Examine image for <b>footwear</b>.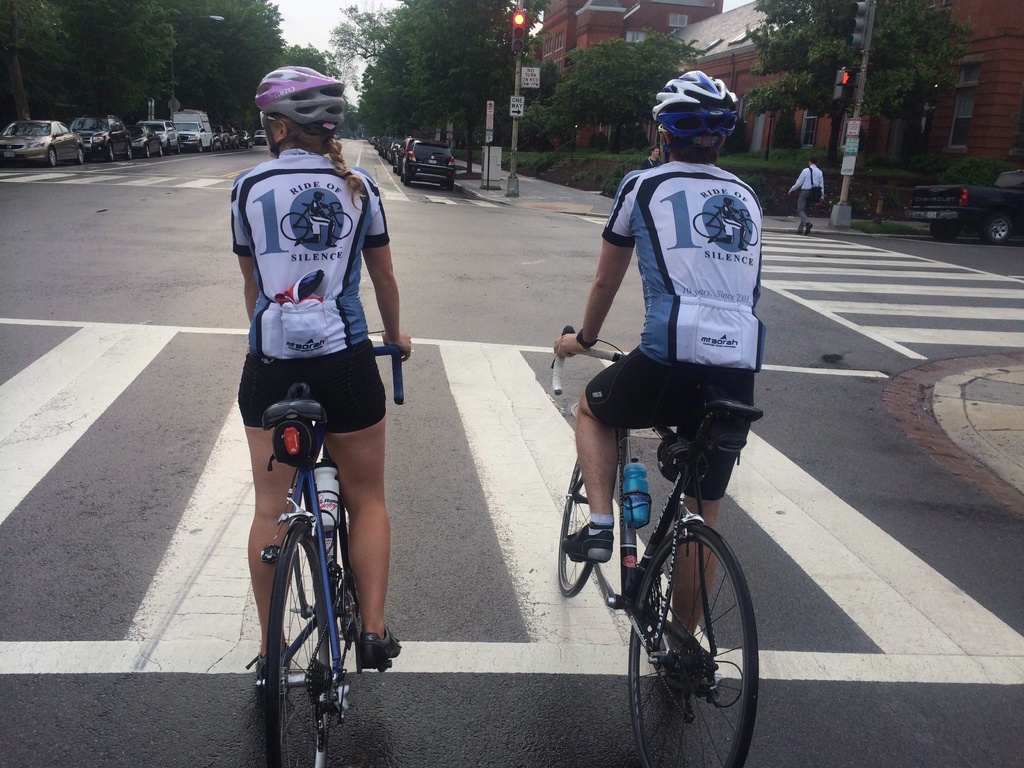
Examination result: (left=358, top=623, right=401, bottom=671).
